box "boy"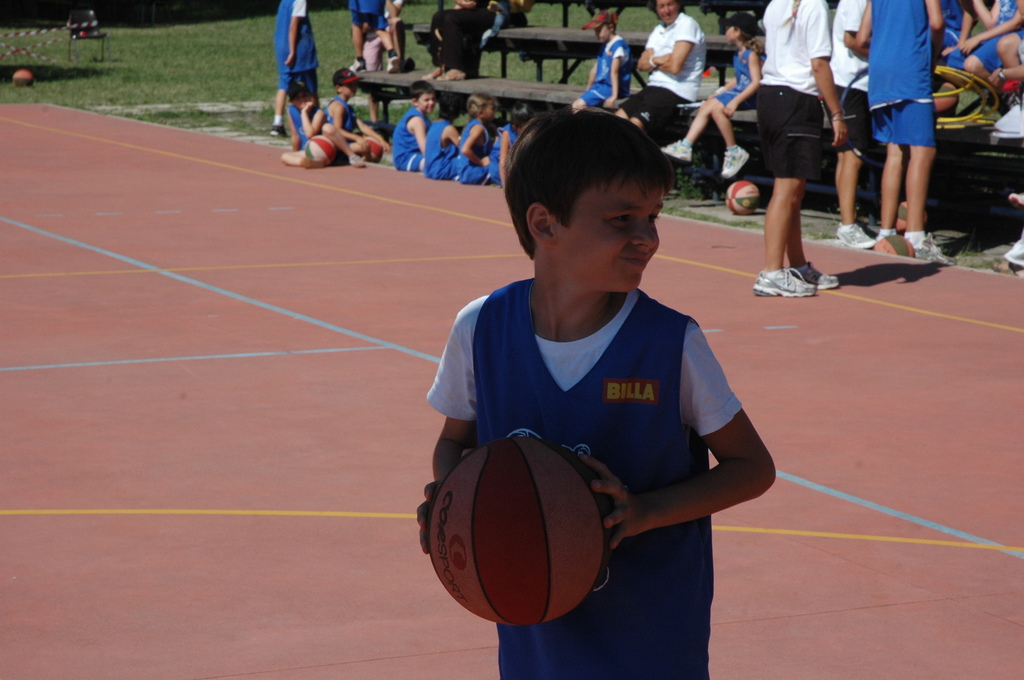
{"x1": 324, "y1": 61, "x2": 395, "y2": 166}
